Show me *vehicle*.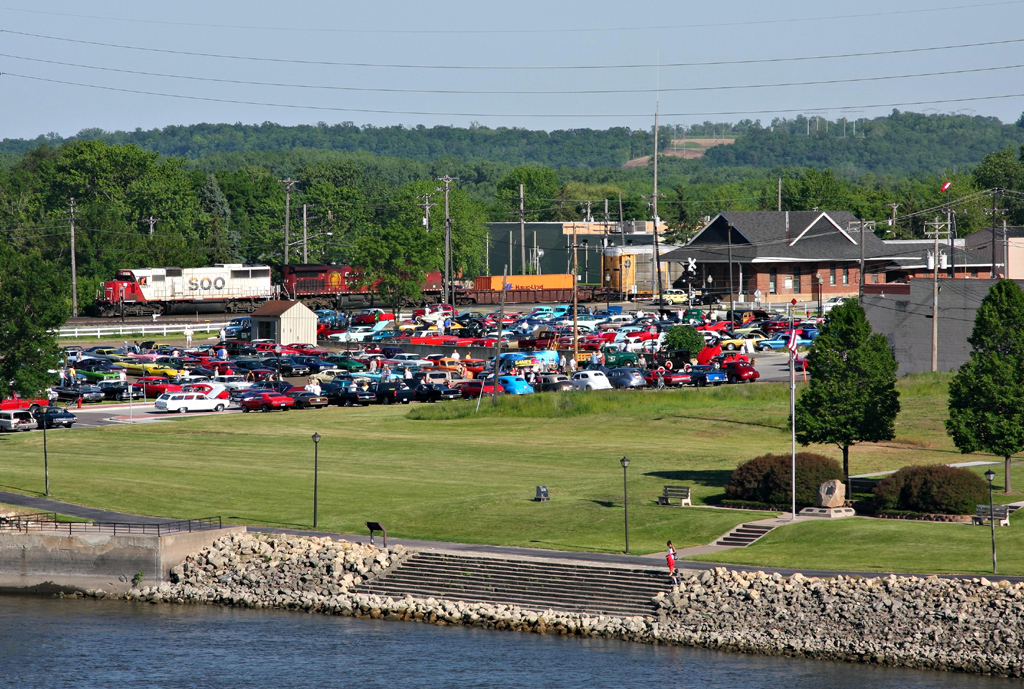
*vehicle* is here: (x1=654, y1=283, x2=693, y2=309).
